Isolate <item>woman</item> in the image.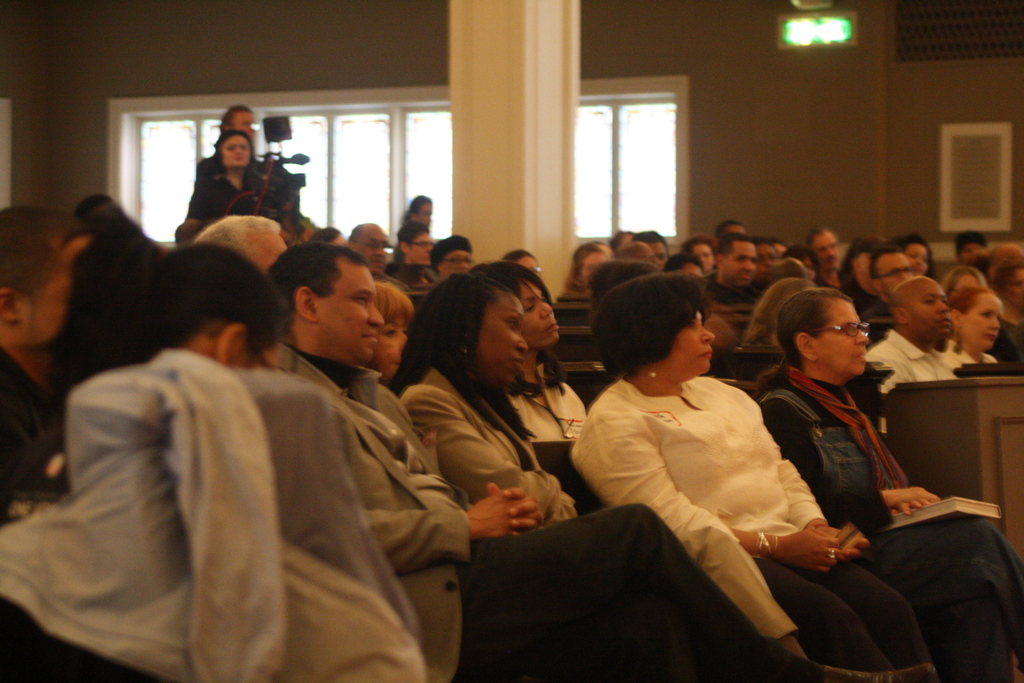
Isolated region: x1=67, y1=226, x2=299, y2=682.
